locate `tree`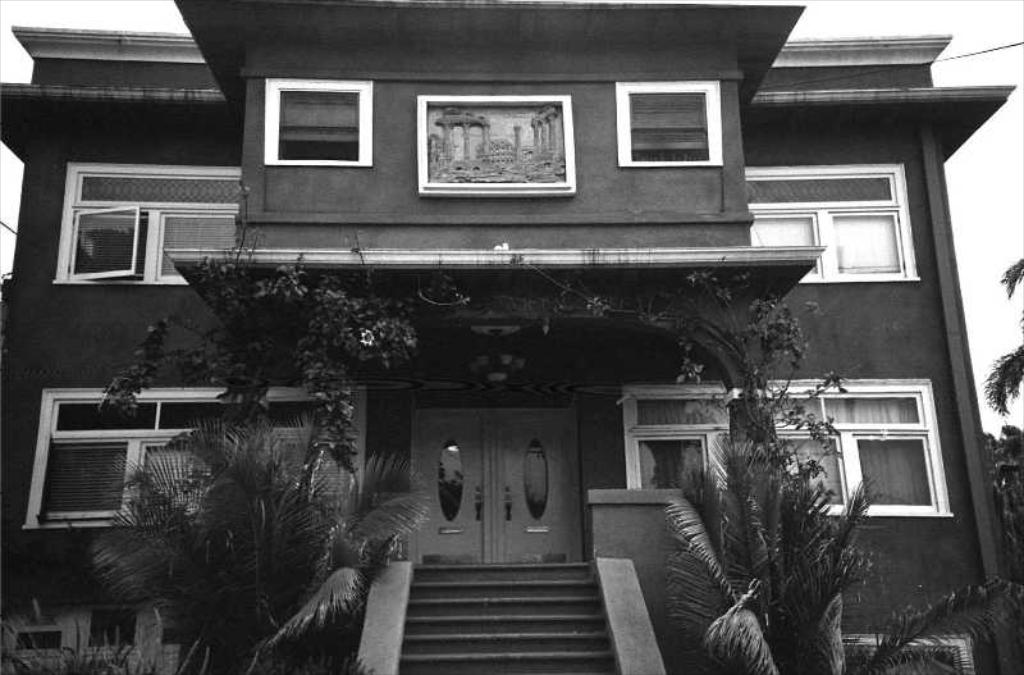
bbox=[980, 254, 1023, 551]
